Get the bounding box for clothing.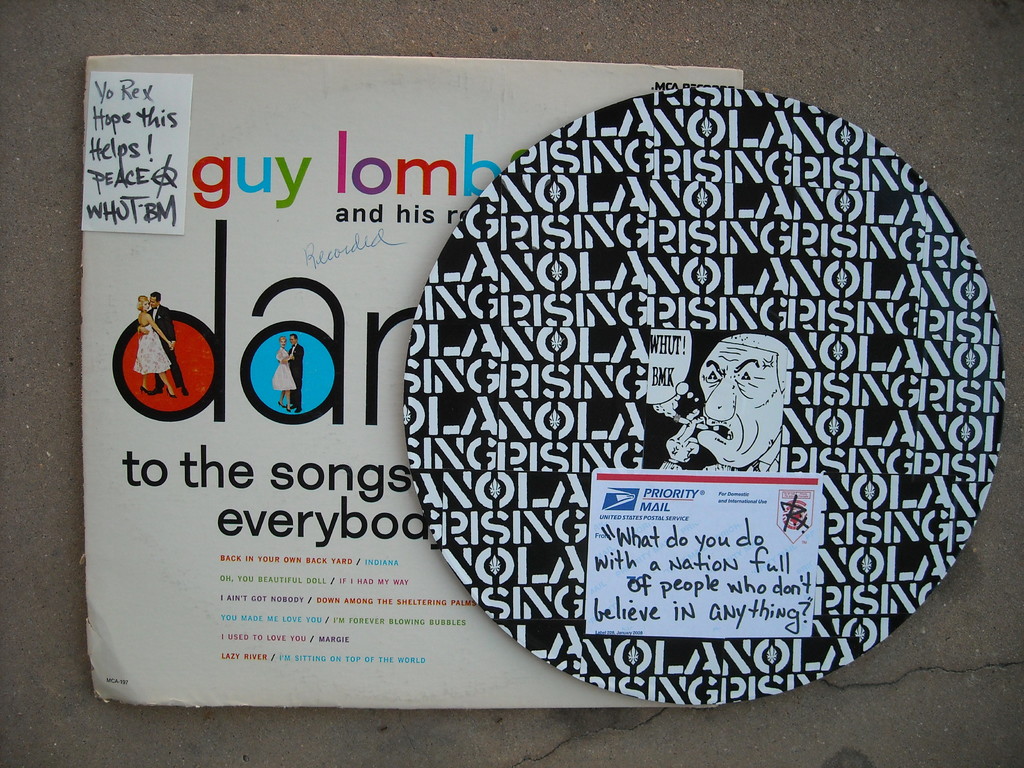
box=[151, 299, 184, 394].
